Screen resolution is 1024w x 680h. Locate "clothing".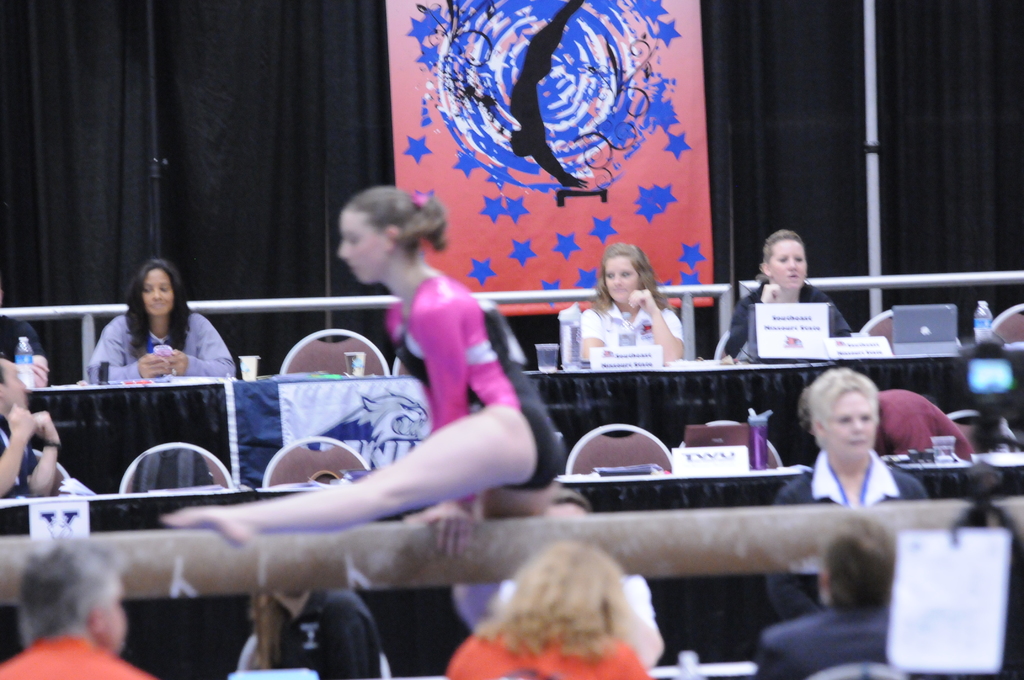
box(0, 642, 148, 679).
